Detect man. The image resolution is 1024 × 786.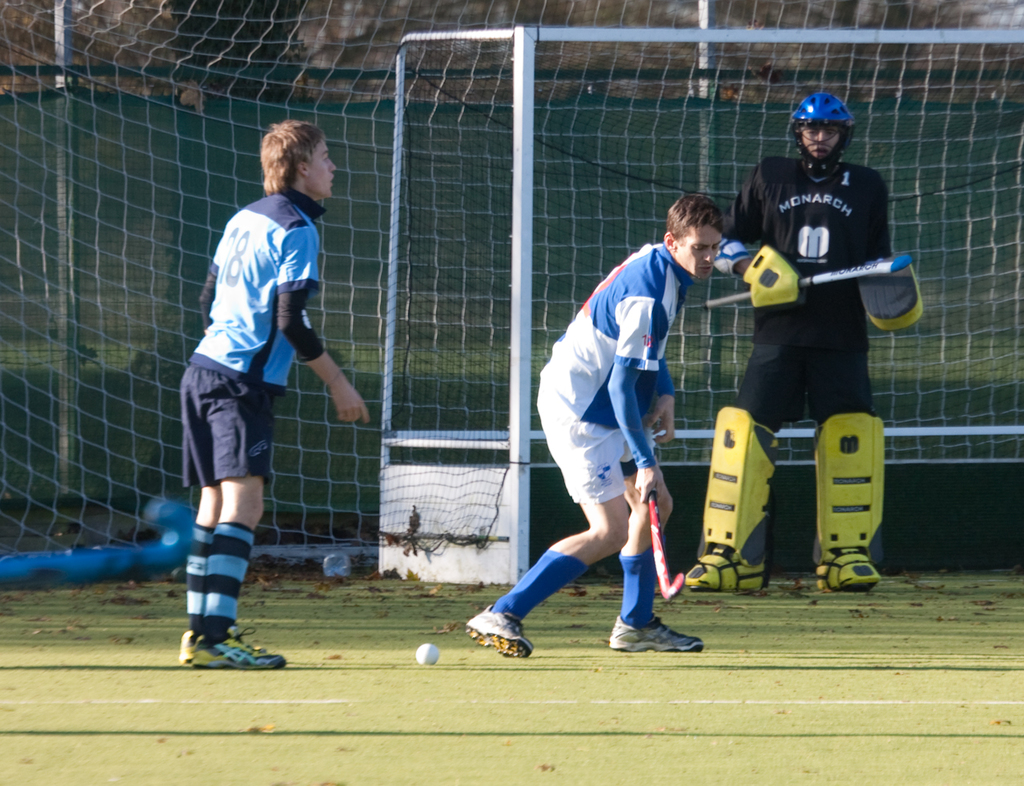
x1=480 y1=194 x2=730 y2=665.
